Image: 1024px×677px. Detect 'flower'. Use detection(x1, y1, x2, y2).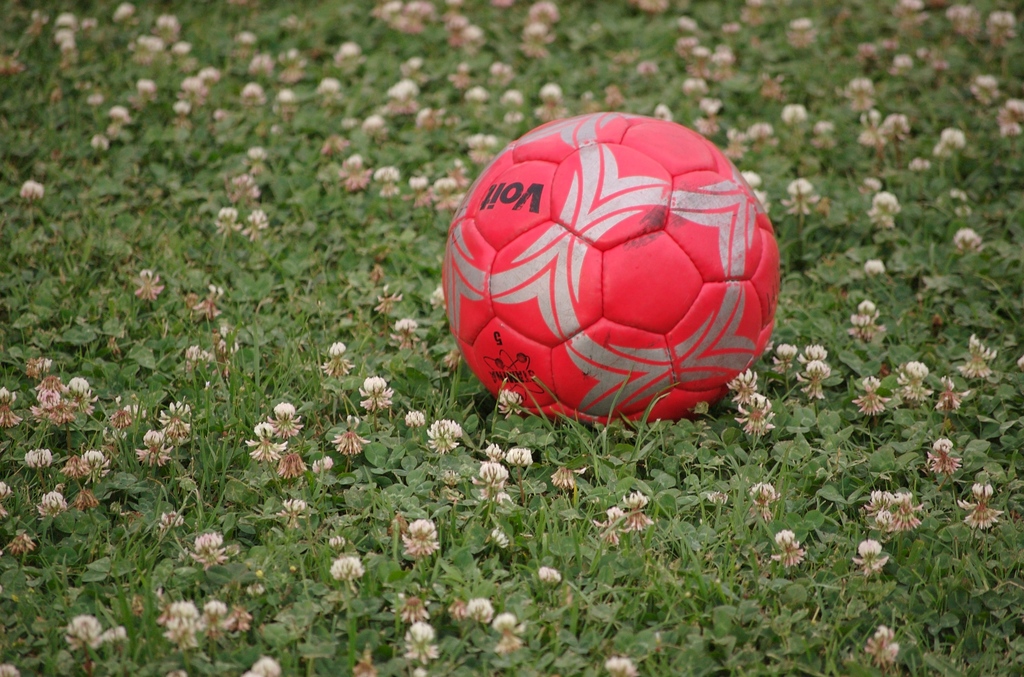
detection(945, 0, 973, 20).
